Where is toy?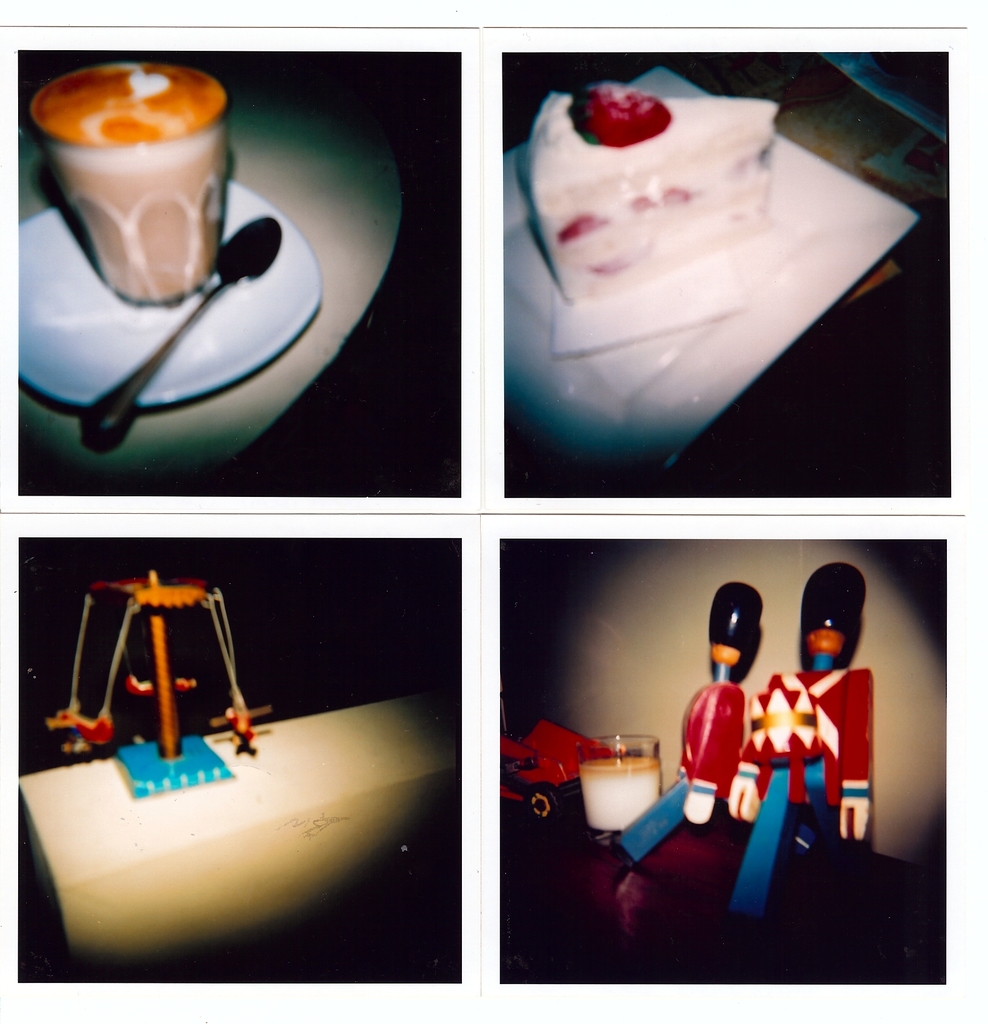
bbox(502, 725, 610, 820).
